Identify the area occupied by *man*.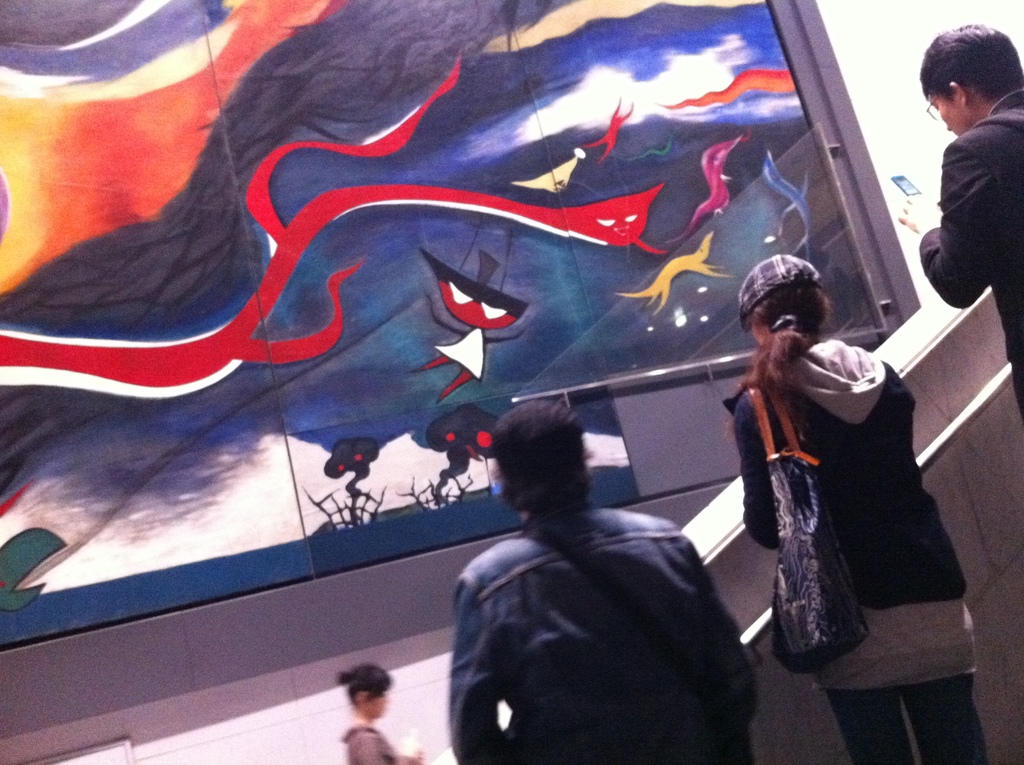
Area: x1=897, y1=17, x2=1023, y2=427.
